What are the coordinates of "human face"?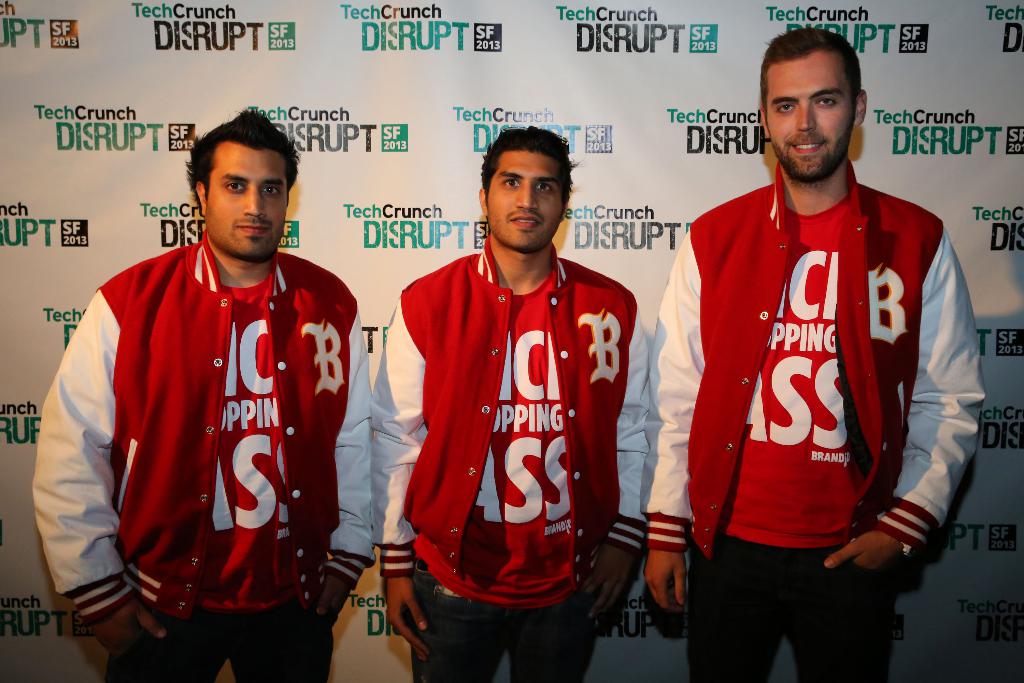
{"left": 764, "top": 47, "right": 852, "bottom": 180}.
